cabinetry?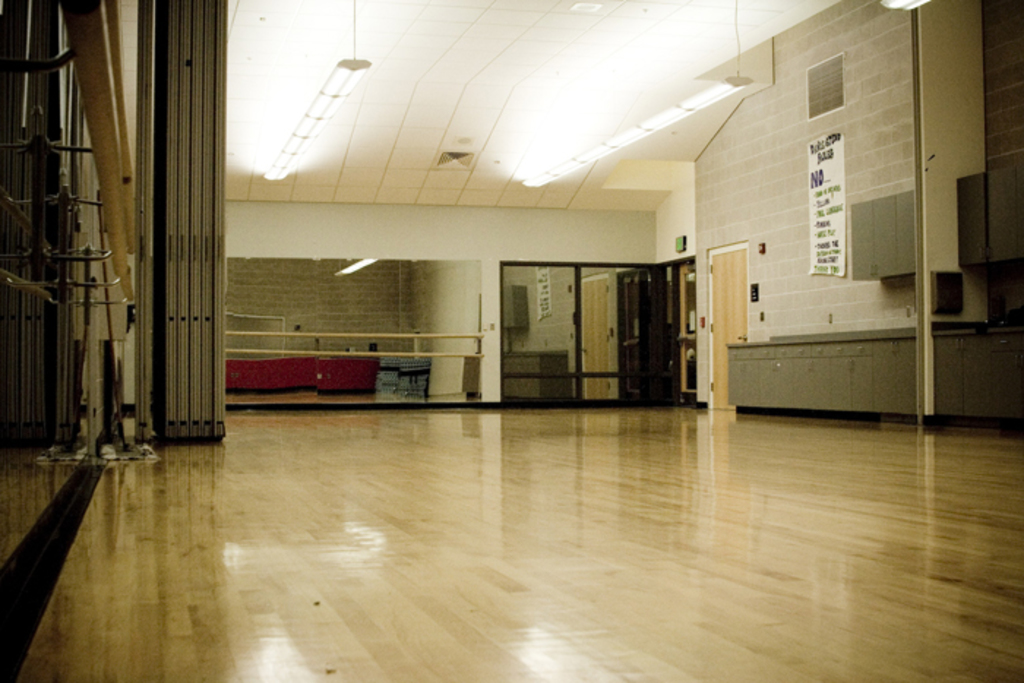
920,316,1023,421
